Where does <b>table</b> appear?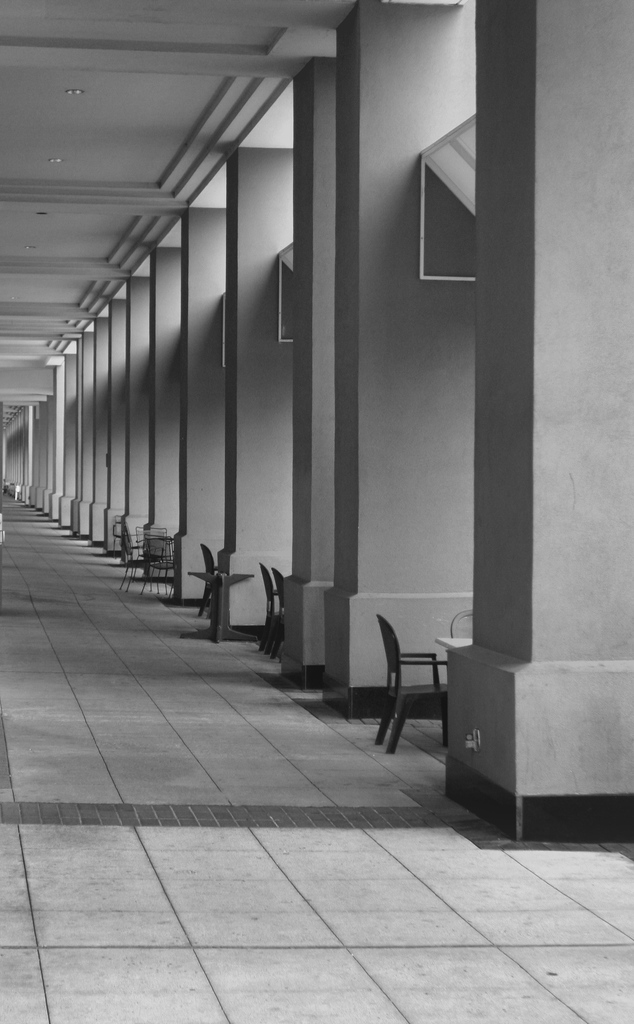
Appears at bbox=(436, 639, 471, 649).
